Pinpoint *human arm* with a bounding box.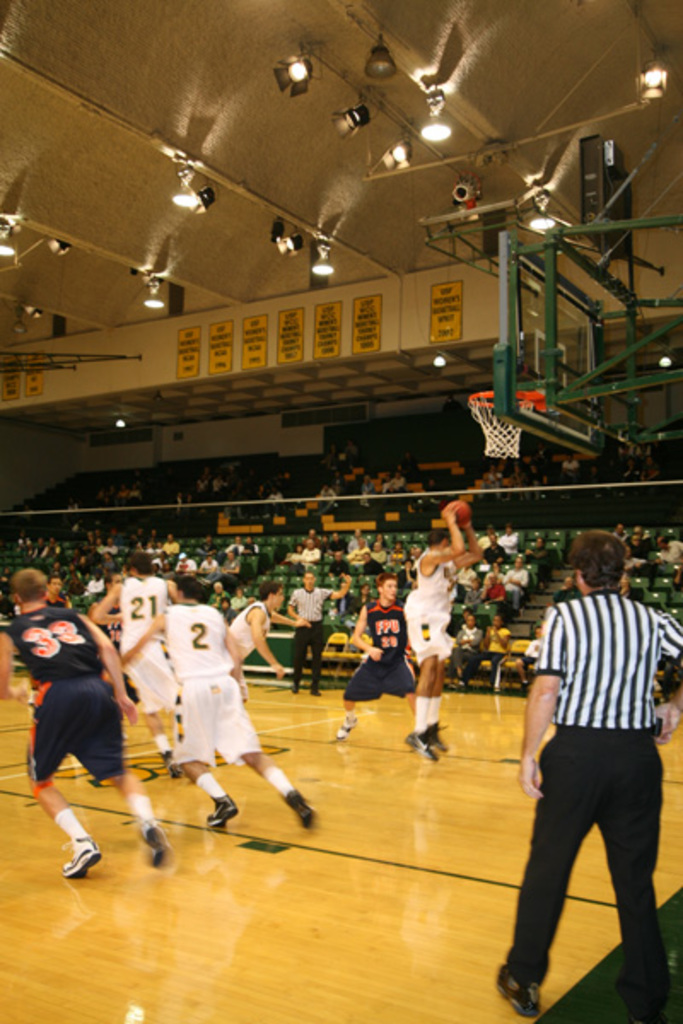
{"left": 72, "top": 579, "right": 135, "bottom": 630}.
